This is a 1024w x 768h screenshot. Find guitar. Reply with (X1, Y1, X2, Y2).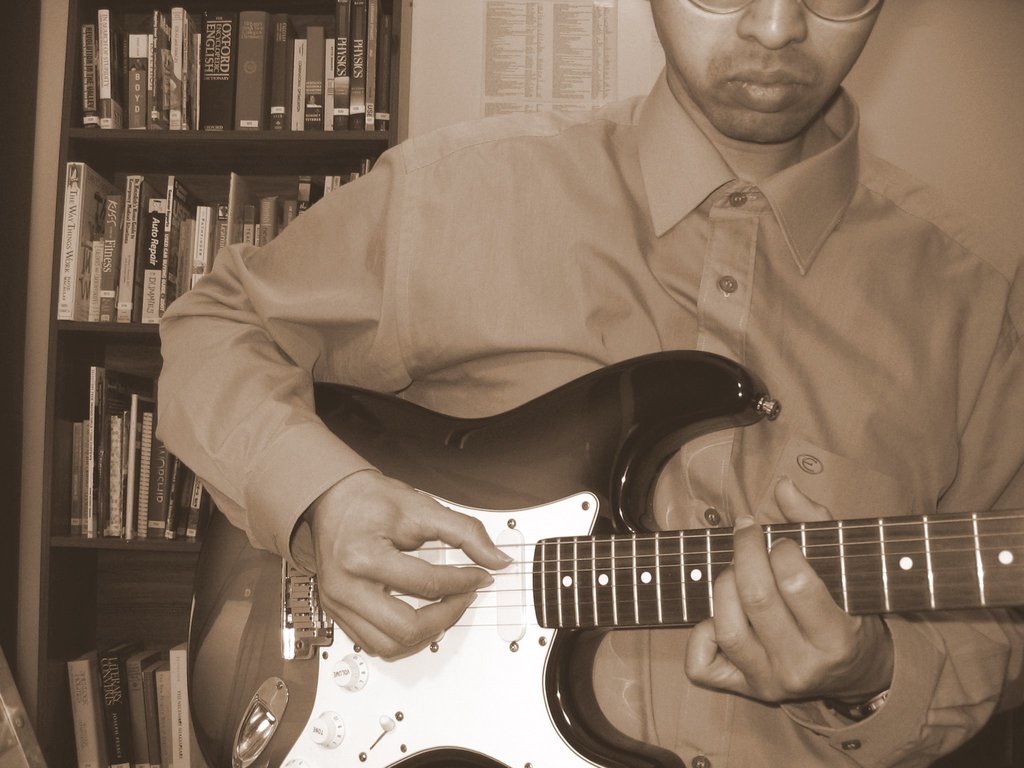
(200, 374, 1023, 736).
